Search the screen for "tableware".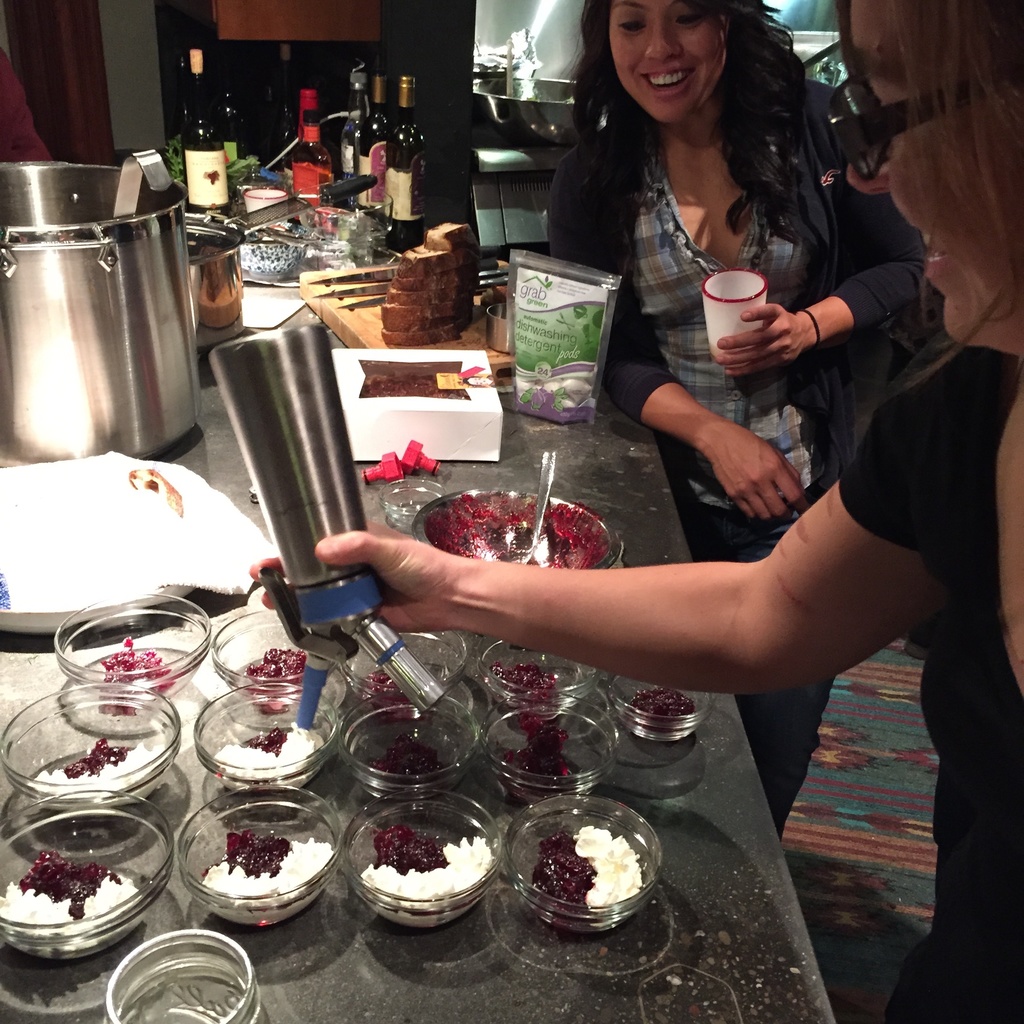
Found at [x1=186, y1=683, x2=340, y2=793].
